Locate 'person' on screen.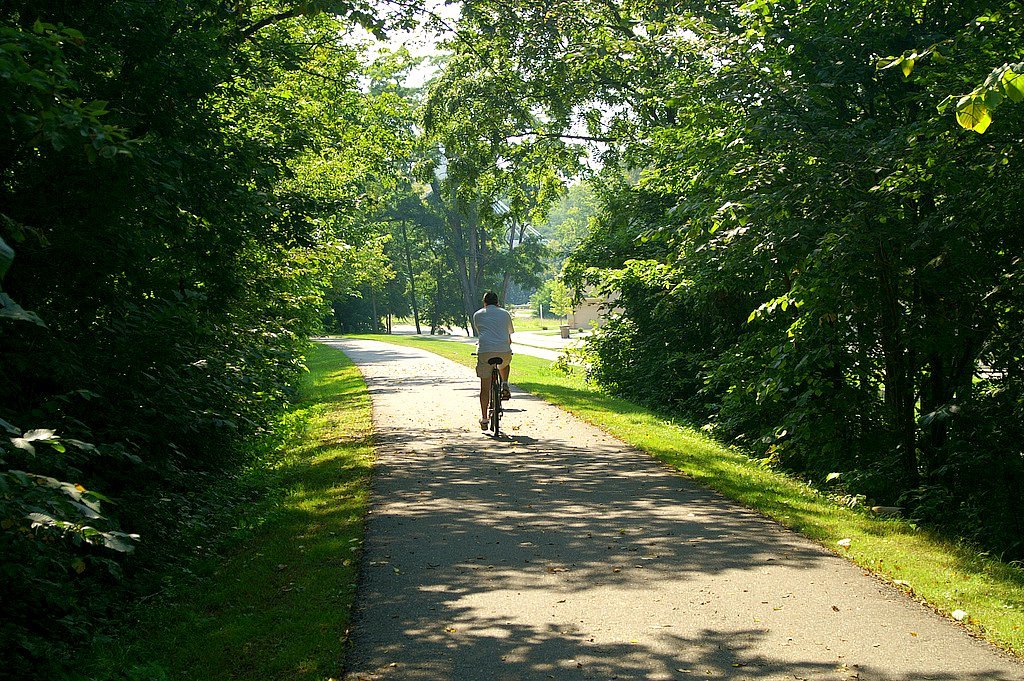
On screen at [x1=473, y1=288, x2=514, y2=429].
